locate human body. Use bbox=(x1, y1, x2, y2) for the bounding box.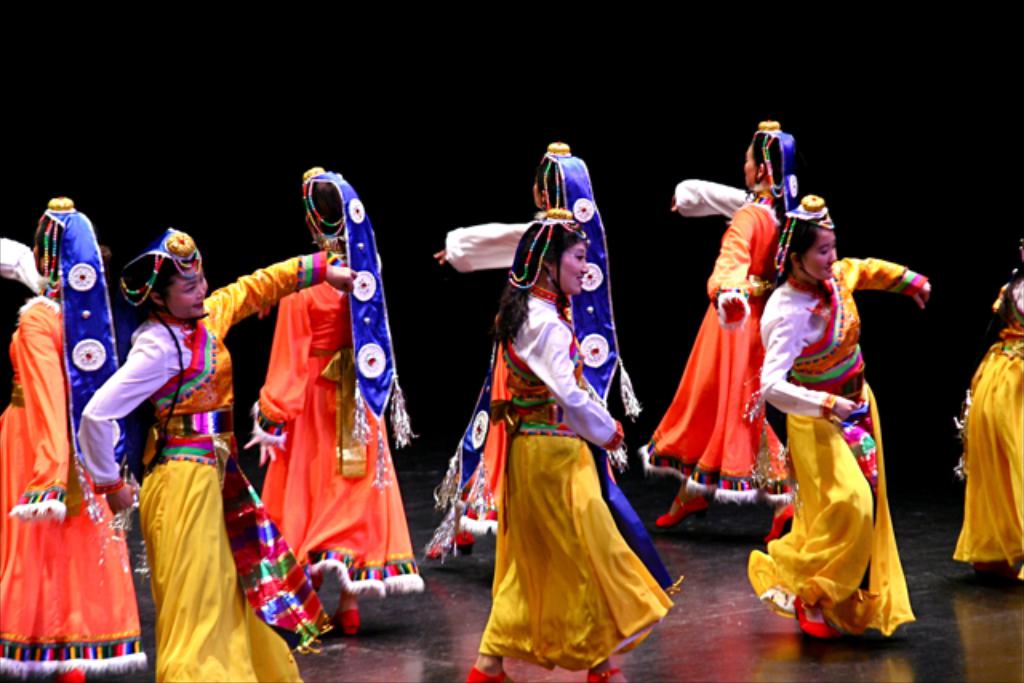
bbox=(422, 214, 670, 574).
